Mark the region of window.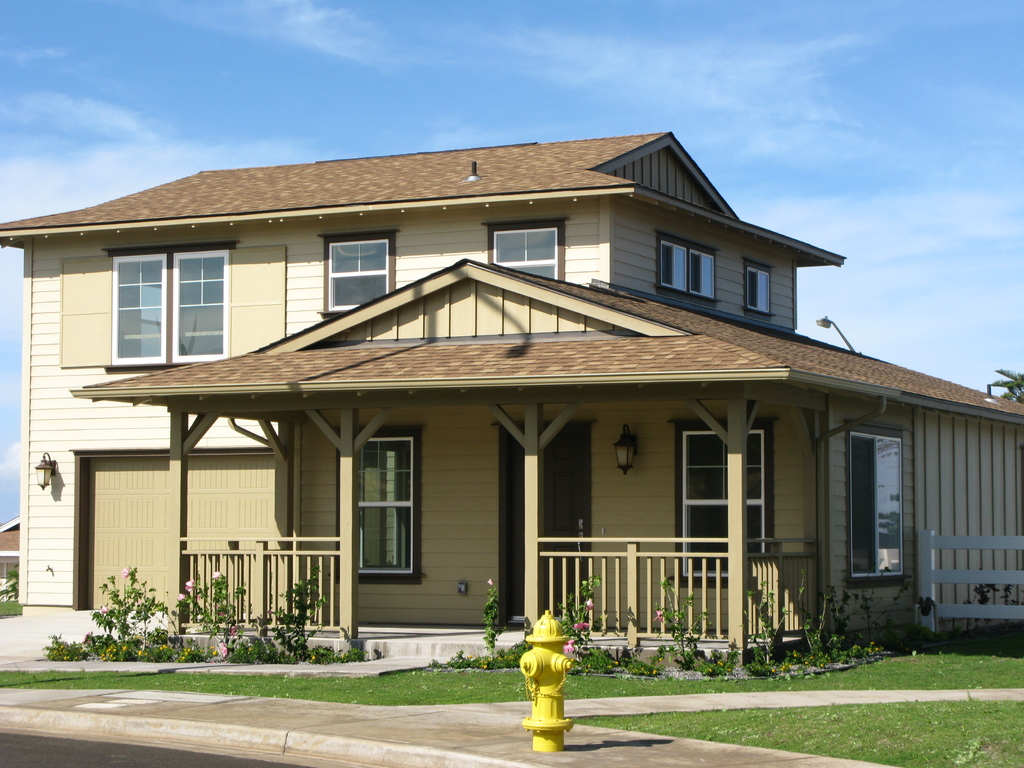
Region: (310,227,406,322).
